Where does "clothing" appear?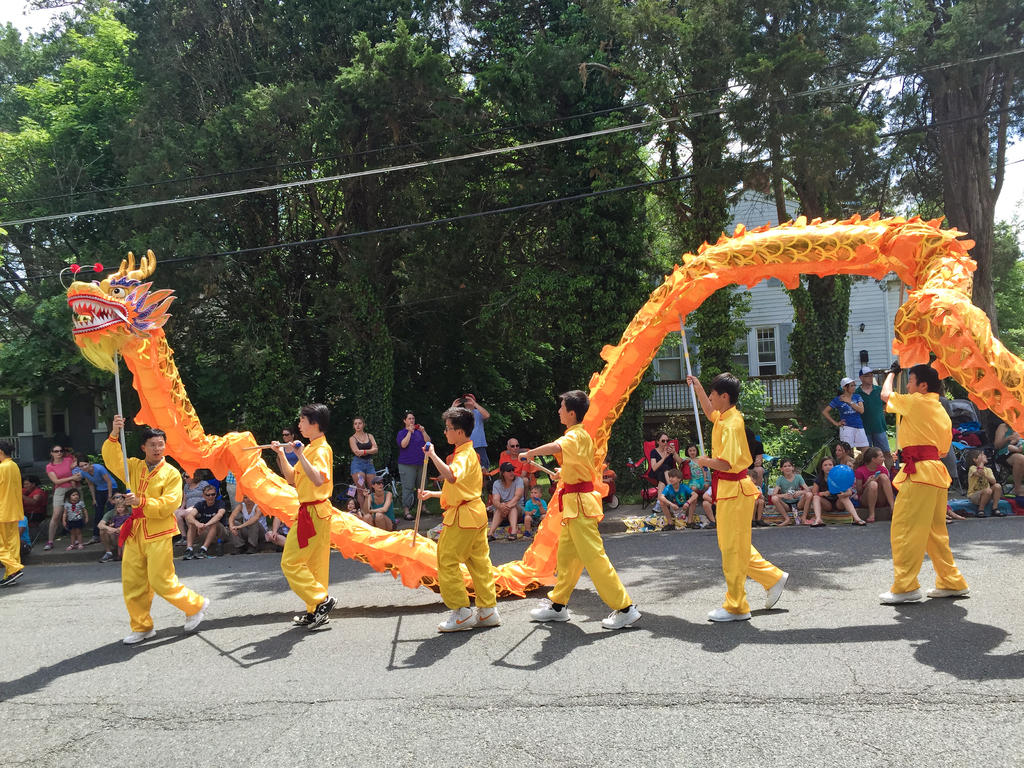
Appears at Rect(854, 460, 891, 492).
